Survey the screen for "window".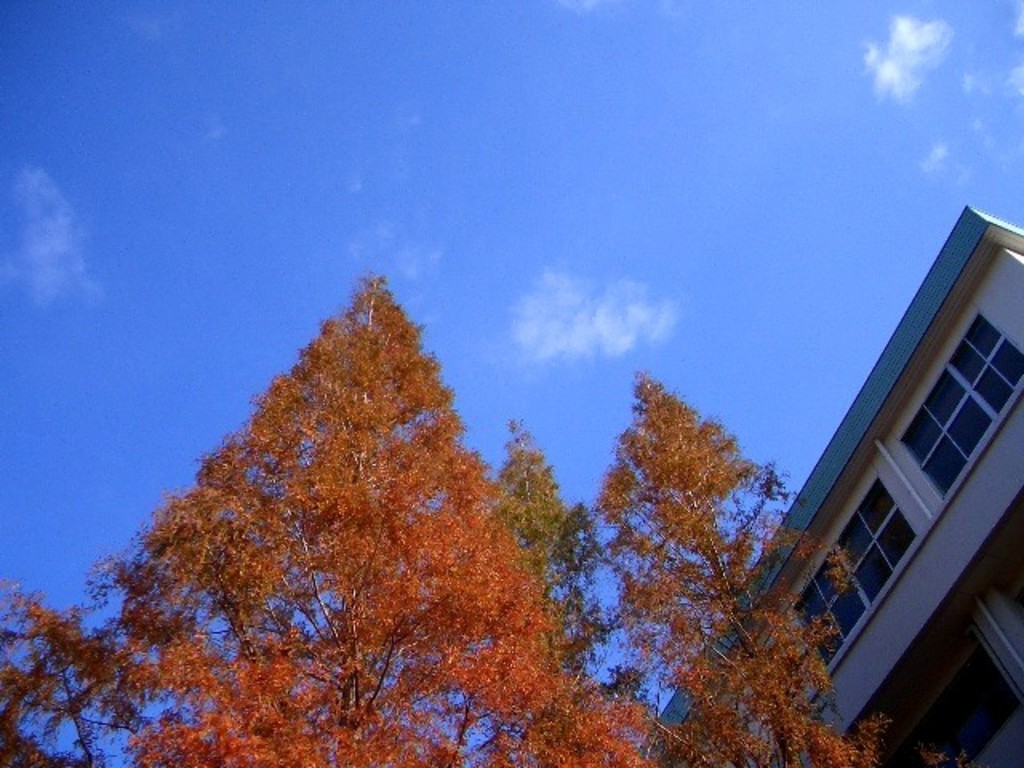
Survey found: 902 304 1022 498.
